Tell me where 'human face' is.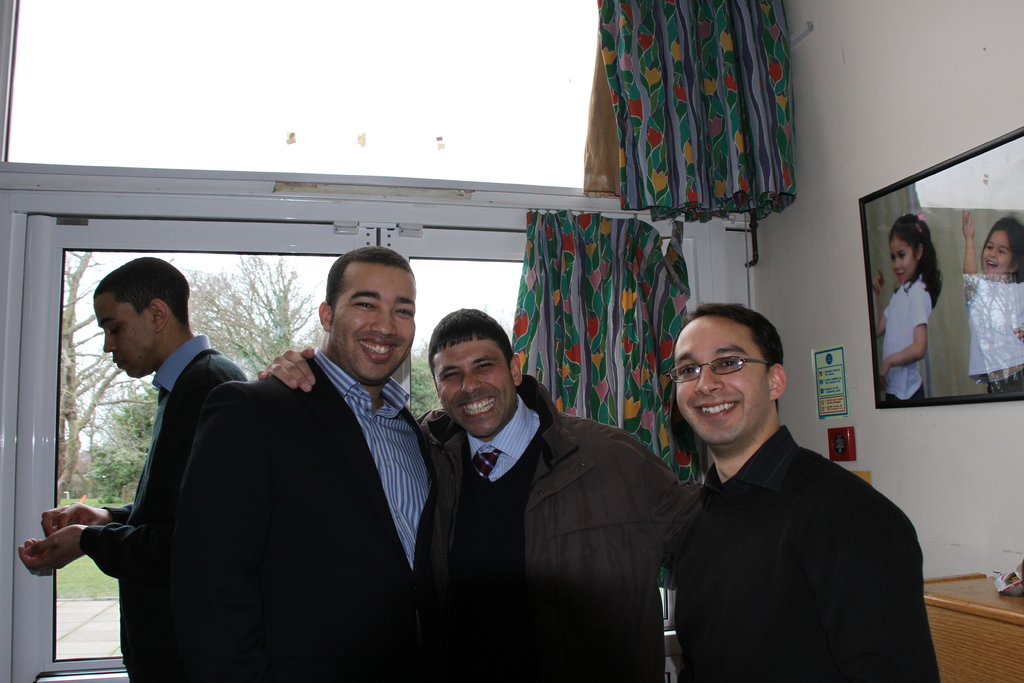
'human face' is at [678, 318, 769, 444].
